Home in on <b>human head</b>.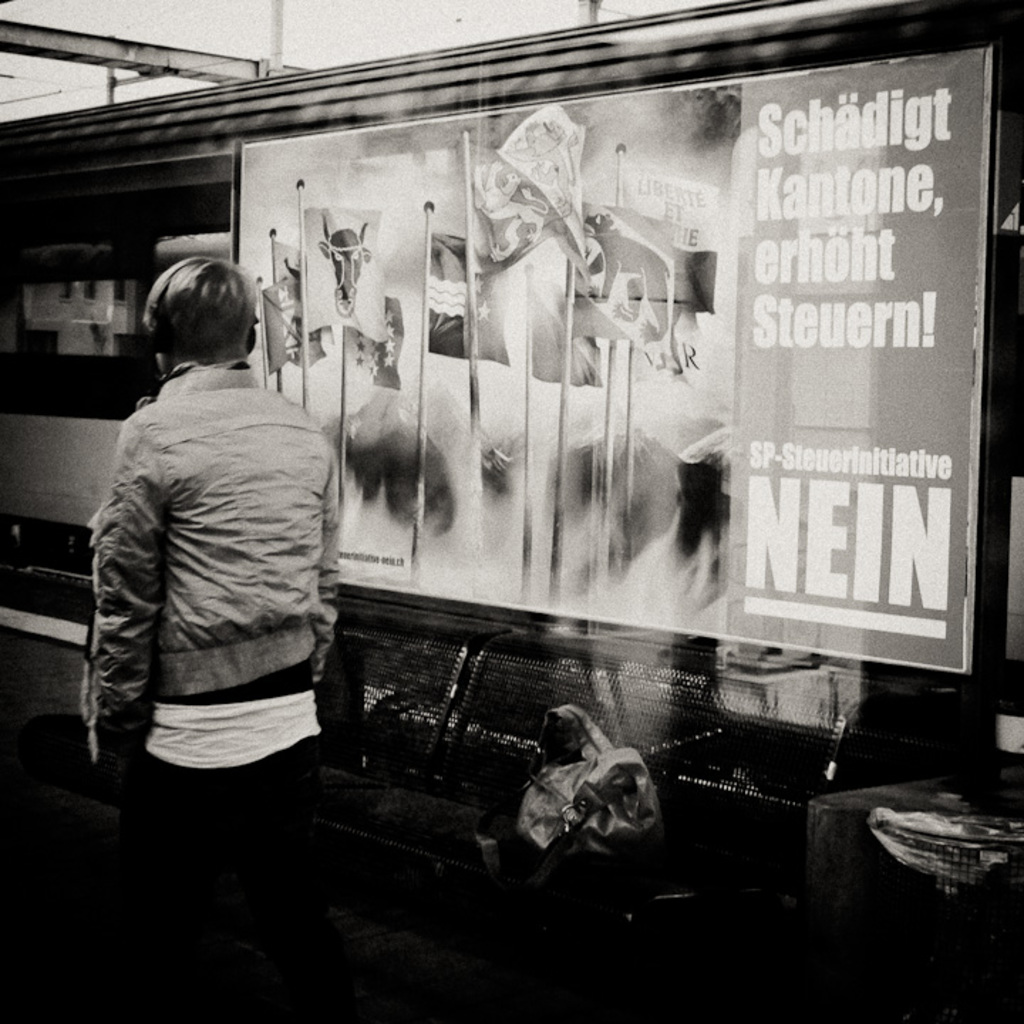
Homed in at box(131, 240, 257, 374).
